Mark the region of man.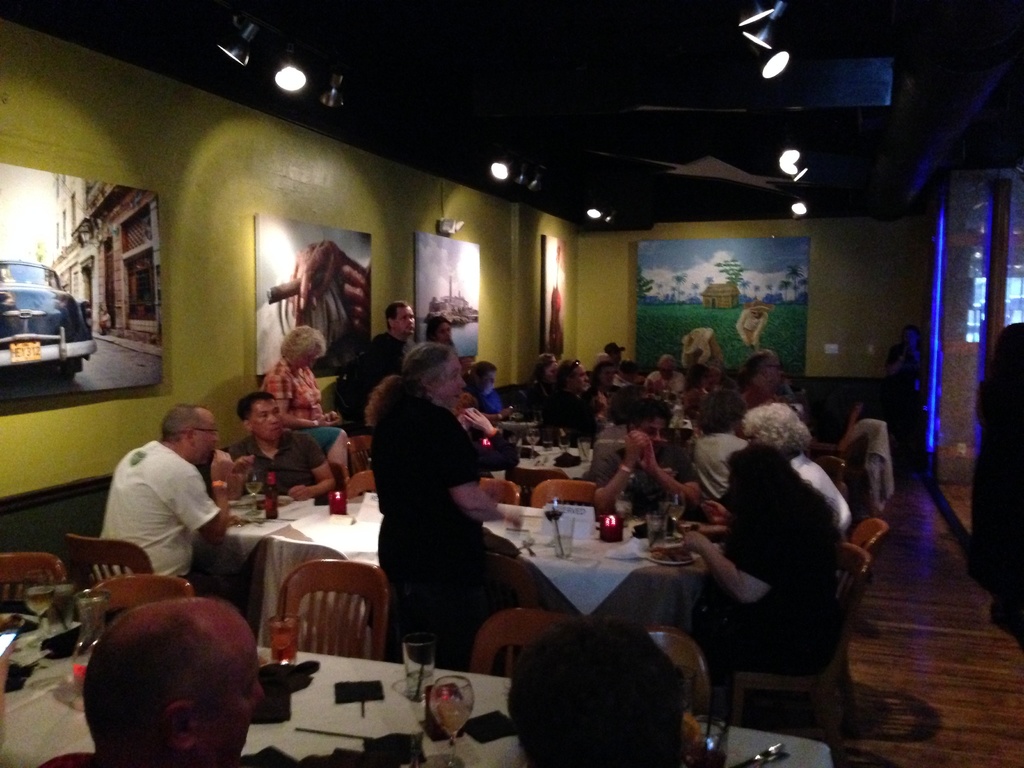
Region: (93, 401, 247, 621).
